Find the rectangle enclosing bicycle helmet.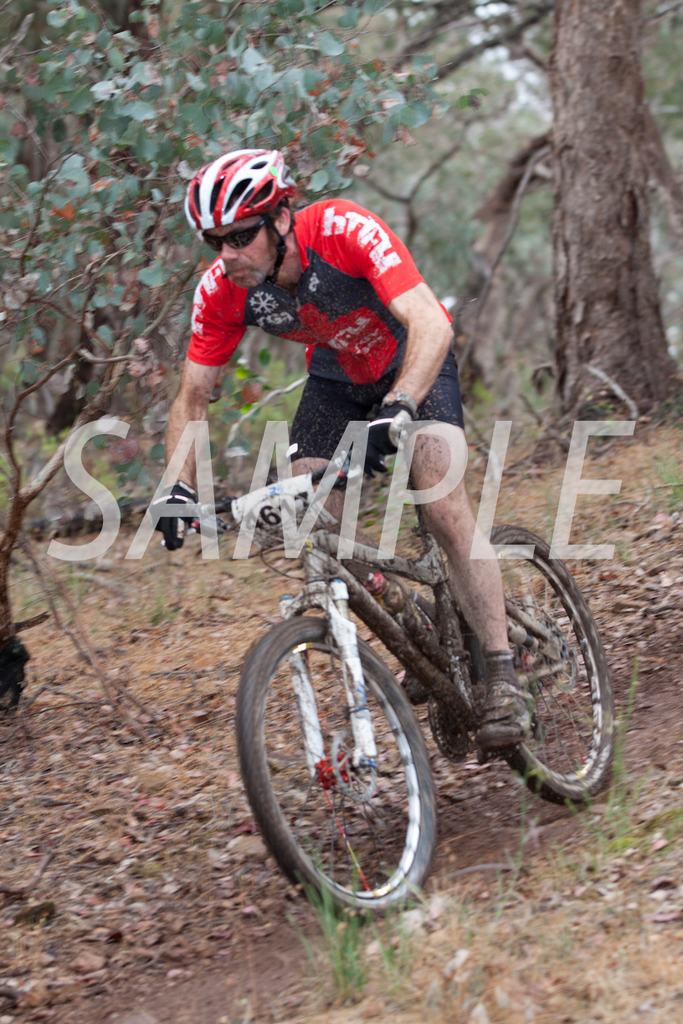
detection(190, 147, 292, 228).
